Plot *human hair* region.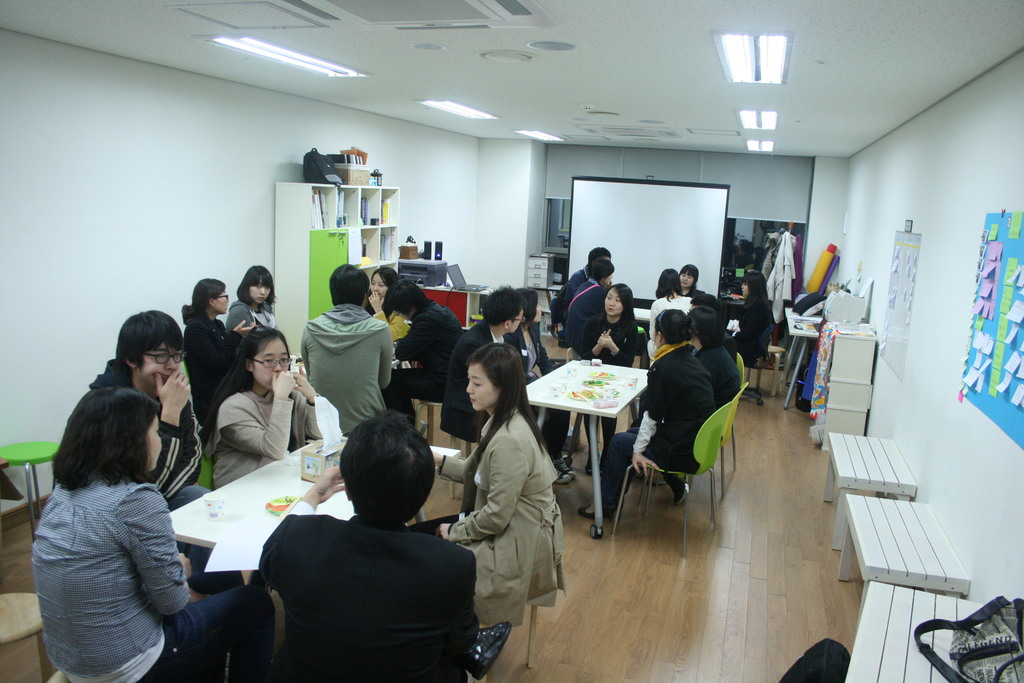
Plotted at <box>657,268,683,305</box>.
